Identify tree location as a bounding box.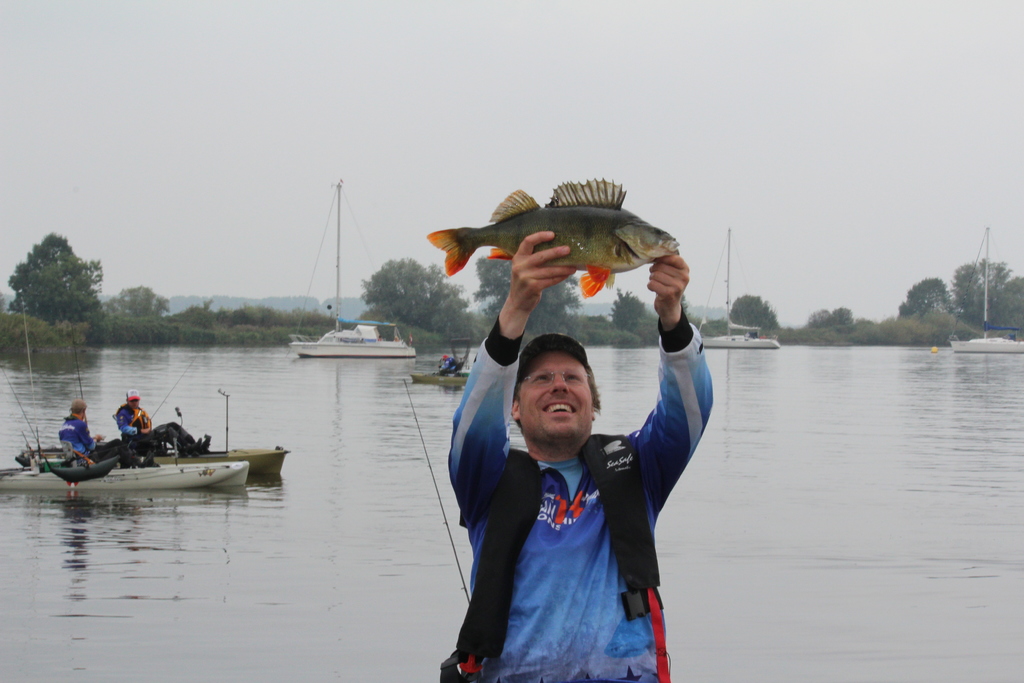
[left=0, top=291, right=6, bottom=312].
